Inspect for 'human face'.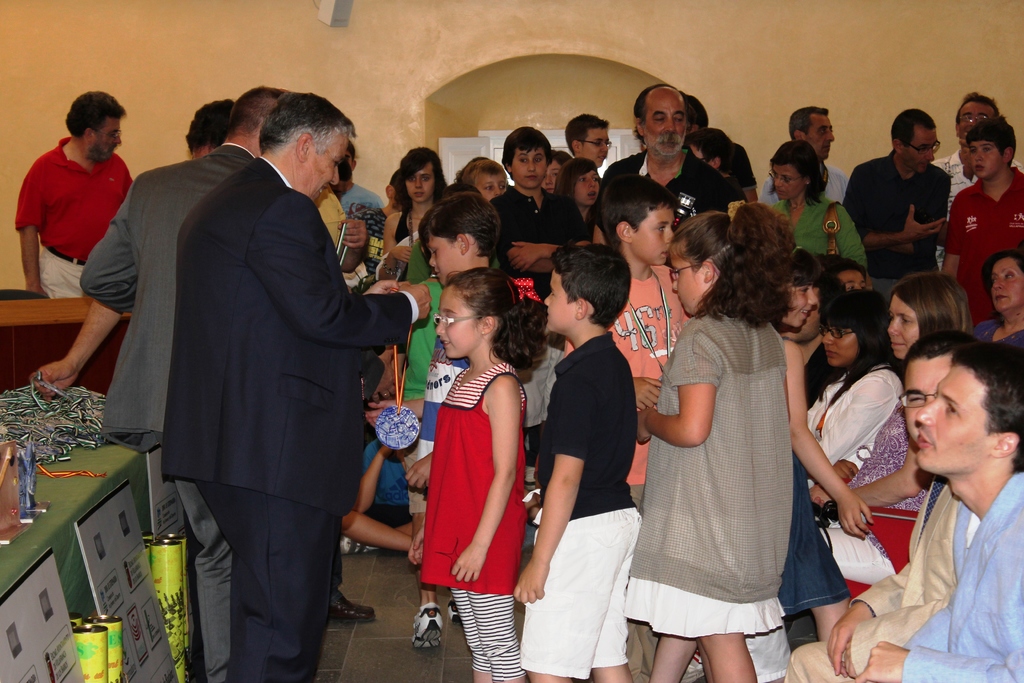
Inspection: pyautogui.locateOnScreen(837, 274, 867, 293).
